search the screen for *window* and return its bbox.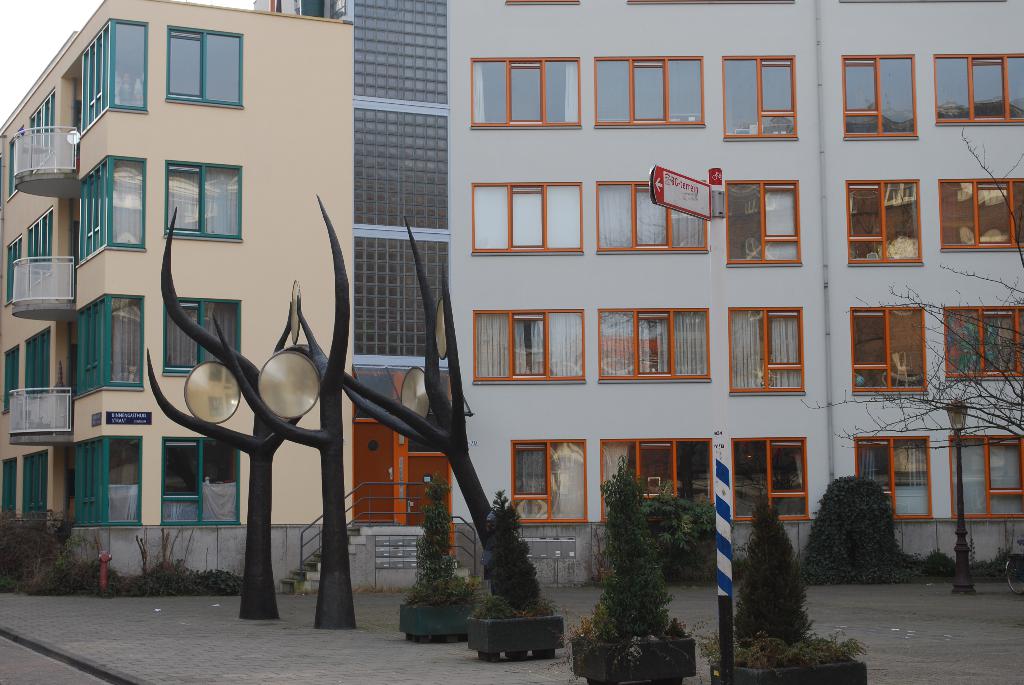
Found: <region>22, 332, 48, 407</region>.
